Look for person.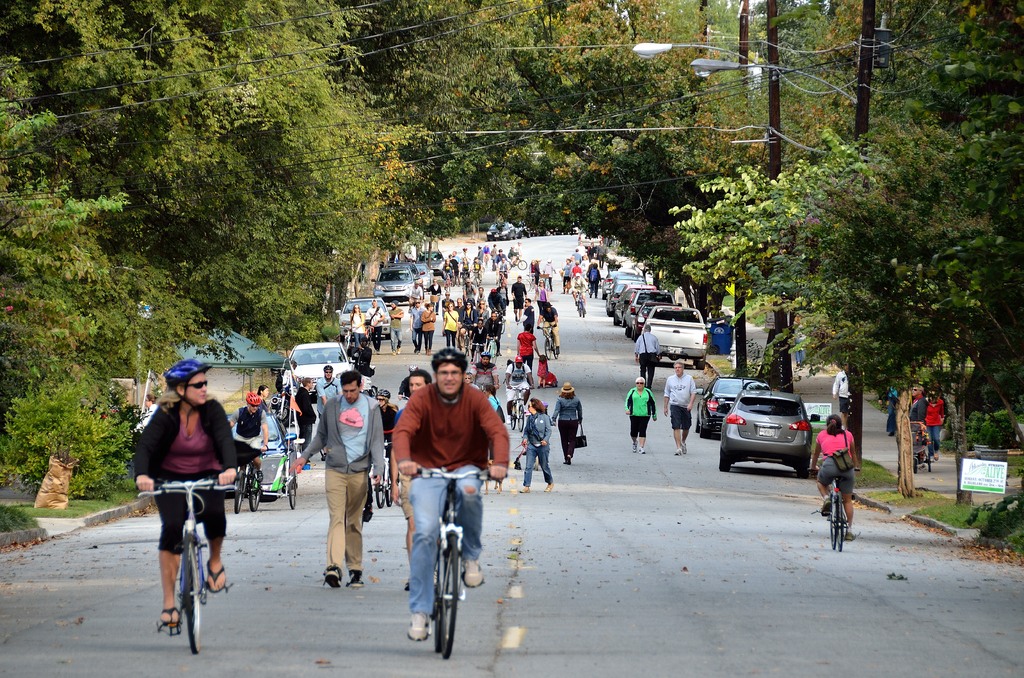
Found: l=829, t=362, r=848, b=429.
